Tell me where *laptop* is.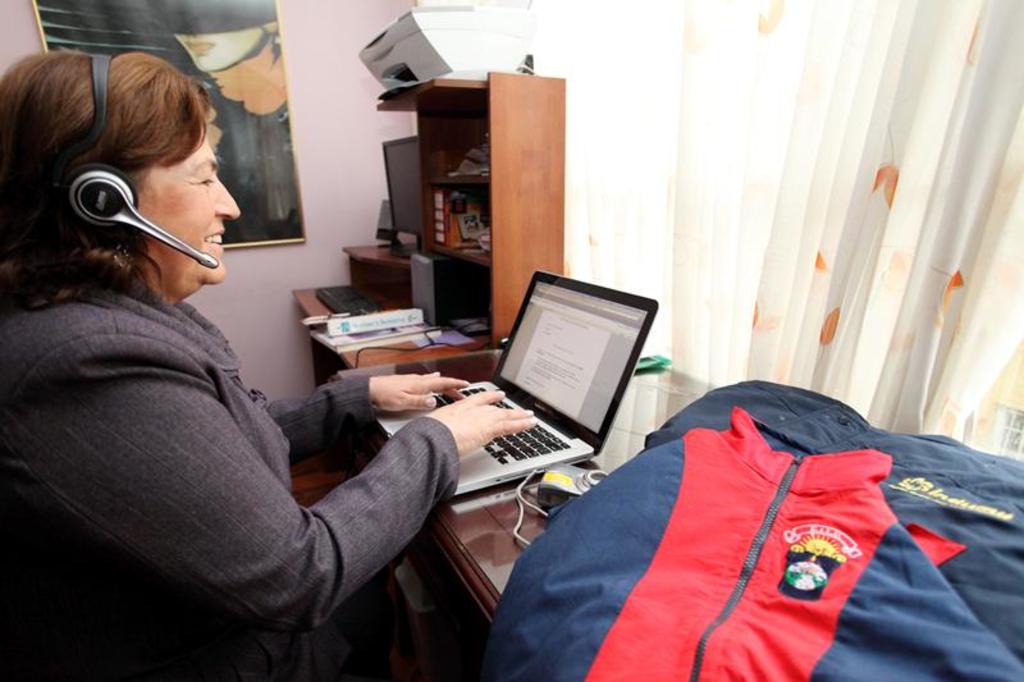
*laptop* is at (374,271,660,499).
